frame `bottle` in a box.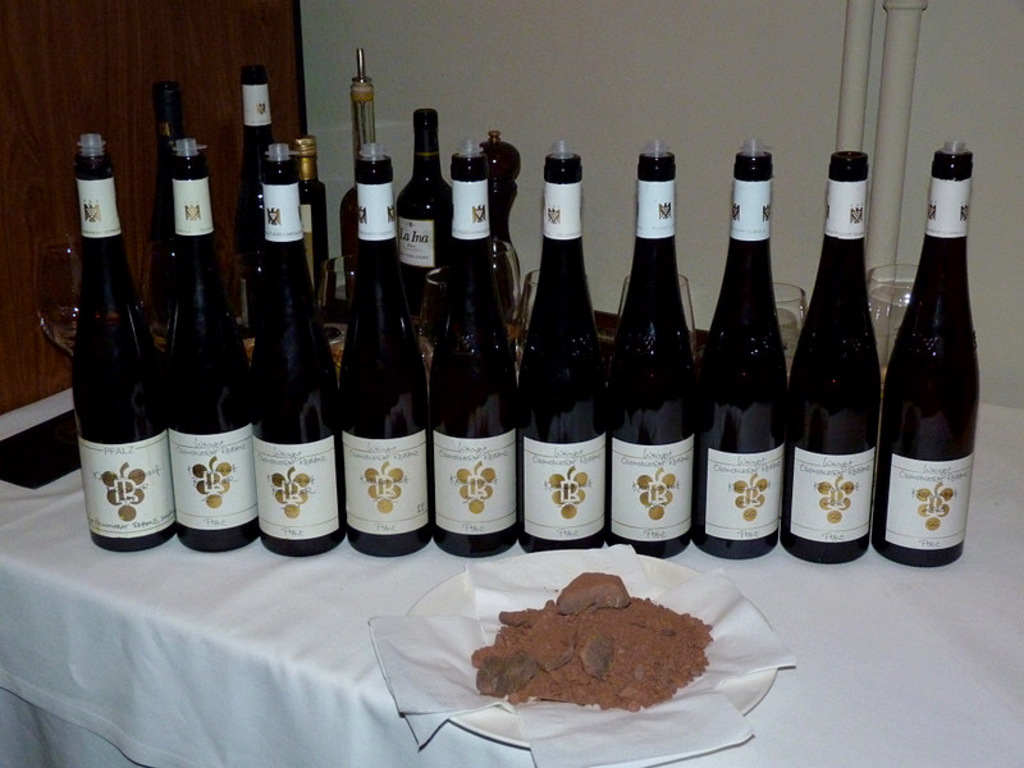
256:137:343:553.
